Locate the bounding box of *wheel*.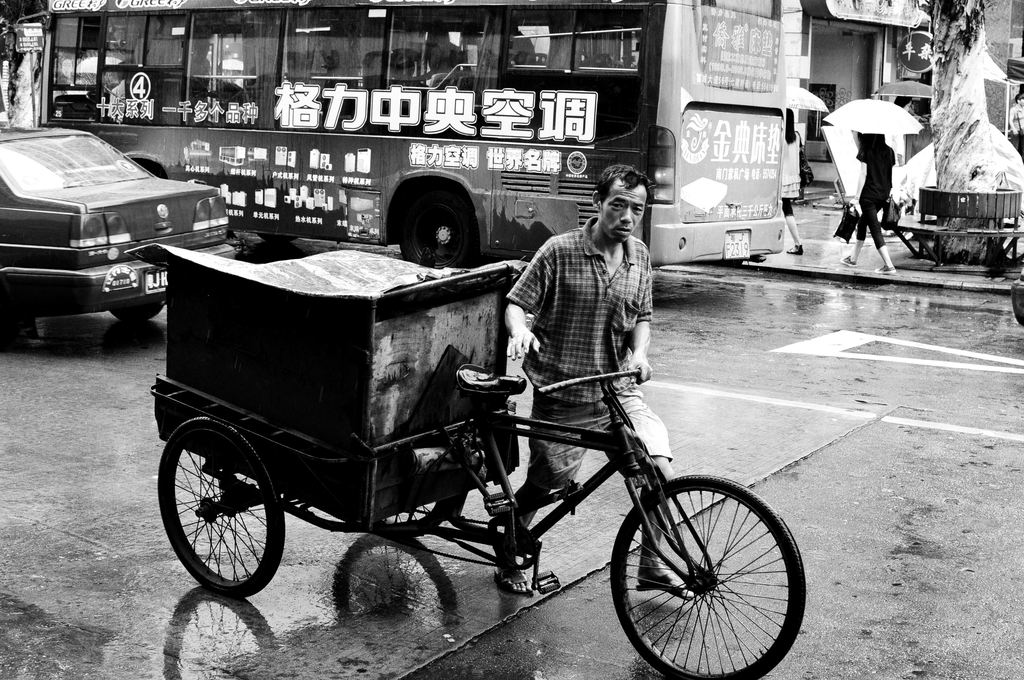
Bounding box: (left=401, top=193, right=474, bottom=268).
